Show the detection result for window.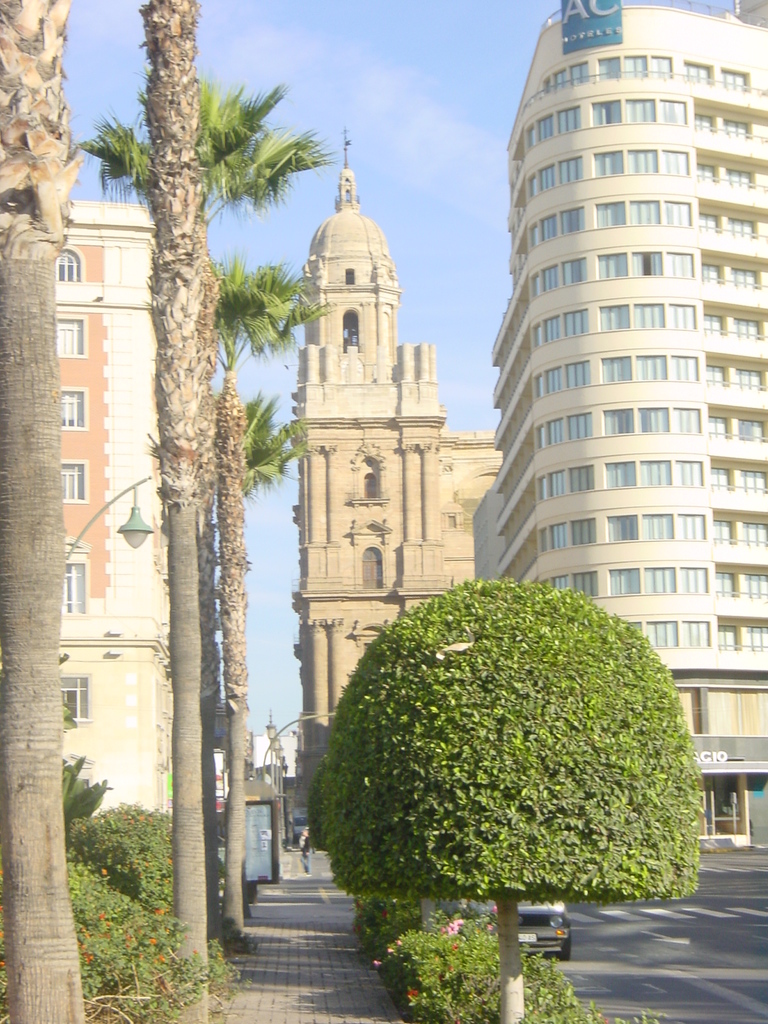
(x1=634, y1=301, x2=666, y2=328).
